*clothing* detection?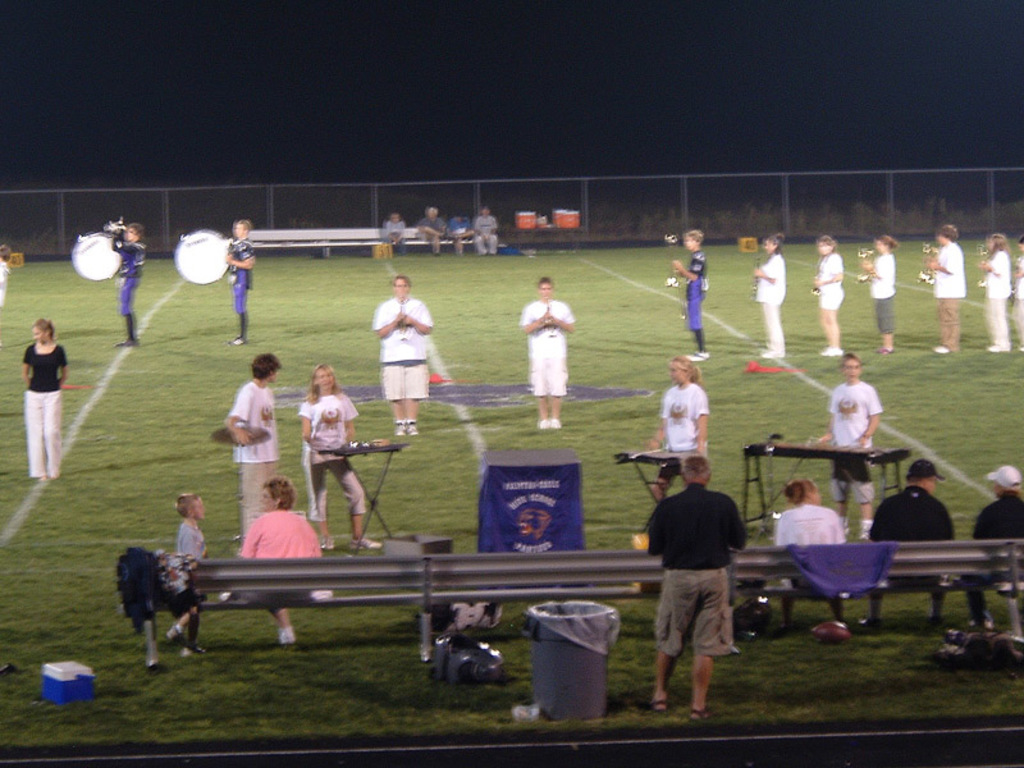
{"left": 773, "top": 500, "right": 845, "bottom": 594}
